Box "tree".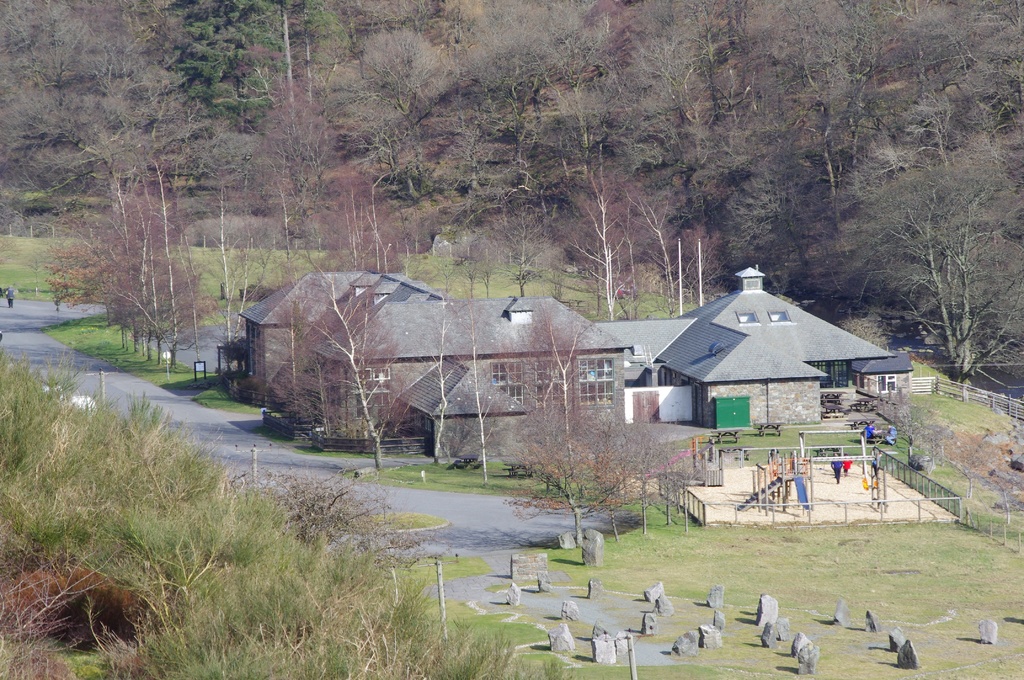
region(546, 158, 628, 328).
